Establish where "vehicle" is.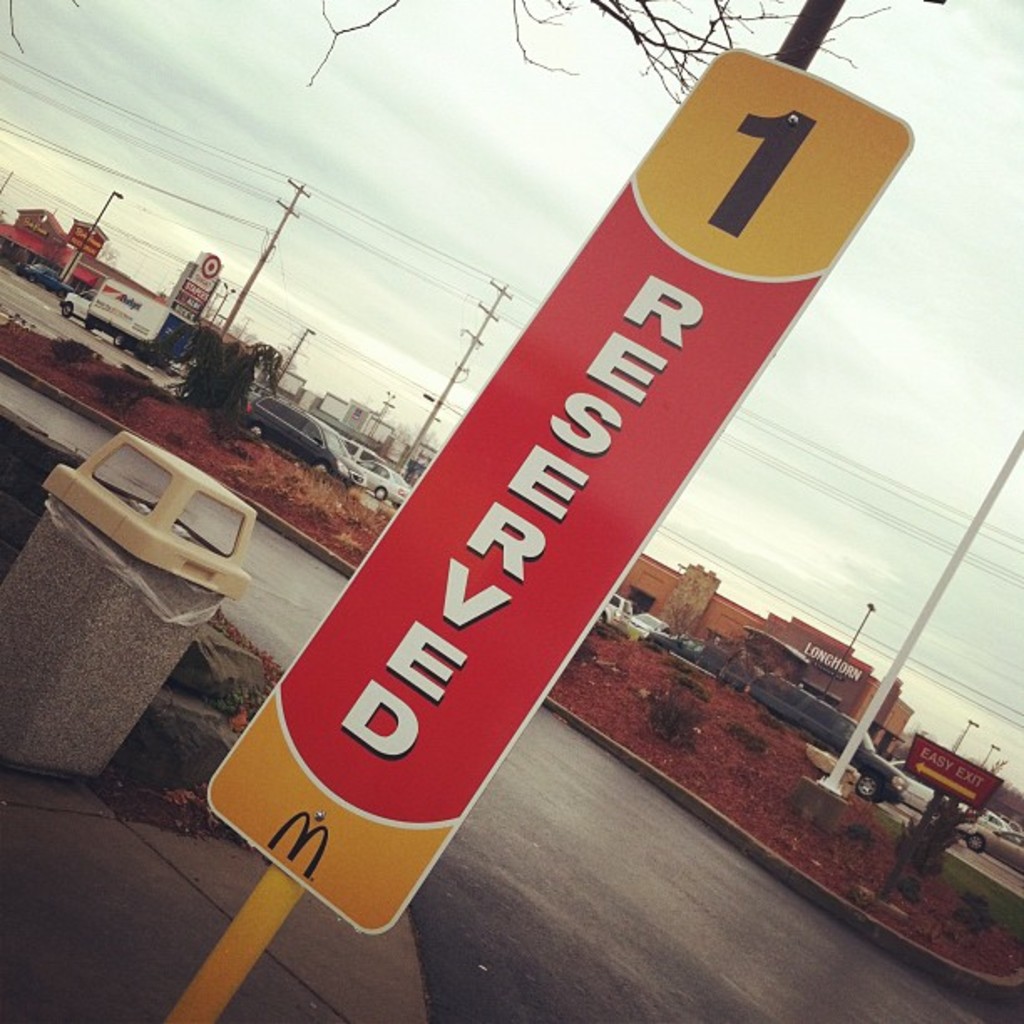
Established at 735,673,909,806.
